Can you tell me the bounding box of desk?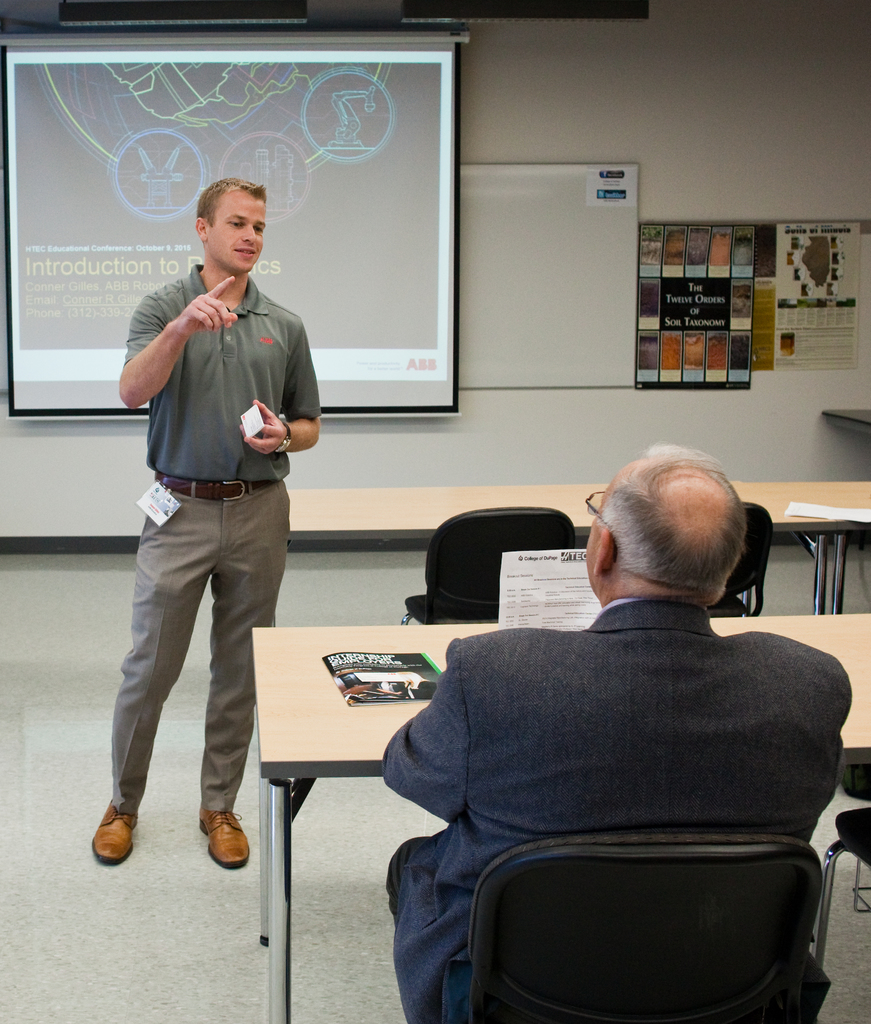
<region>246, 630, 870, 1023</region>.
